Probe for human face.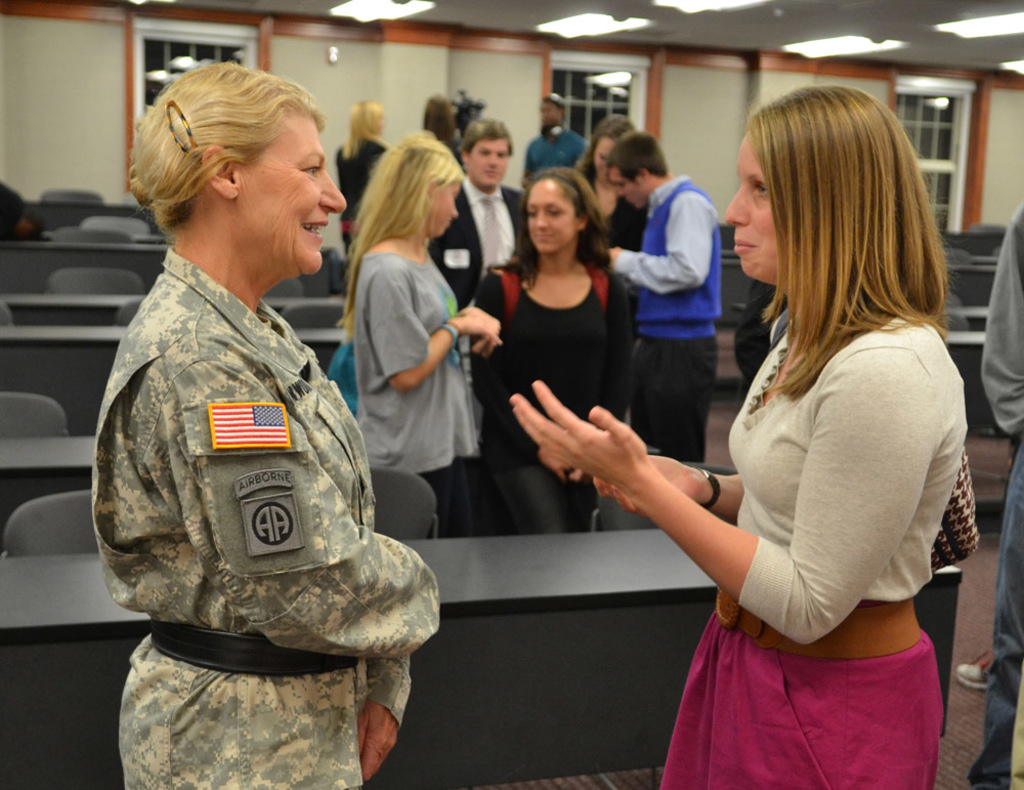
Probe result: bbox(586, 141, 618, 179).
